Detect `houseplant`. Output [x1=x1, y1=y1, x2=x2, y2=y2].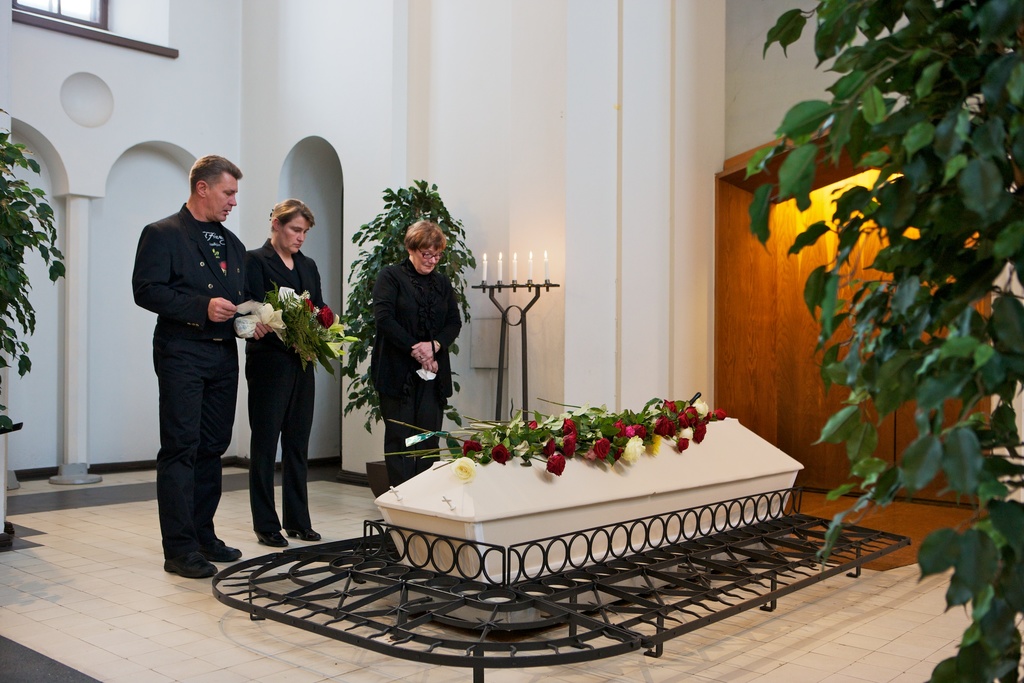
[x1=0, y1=103, x2=69, y2=440].
